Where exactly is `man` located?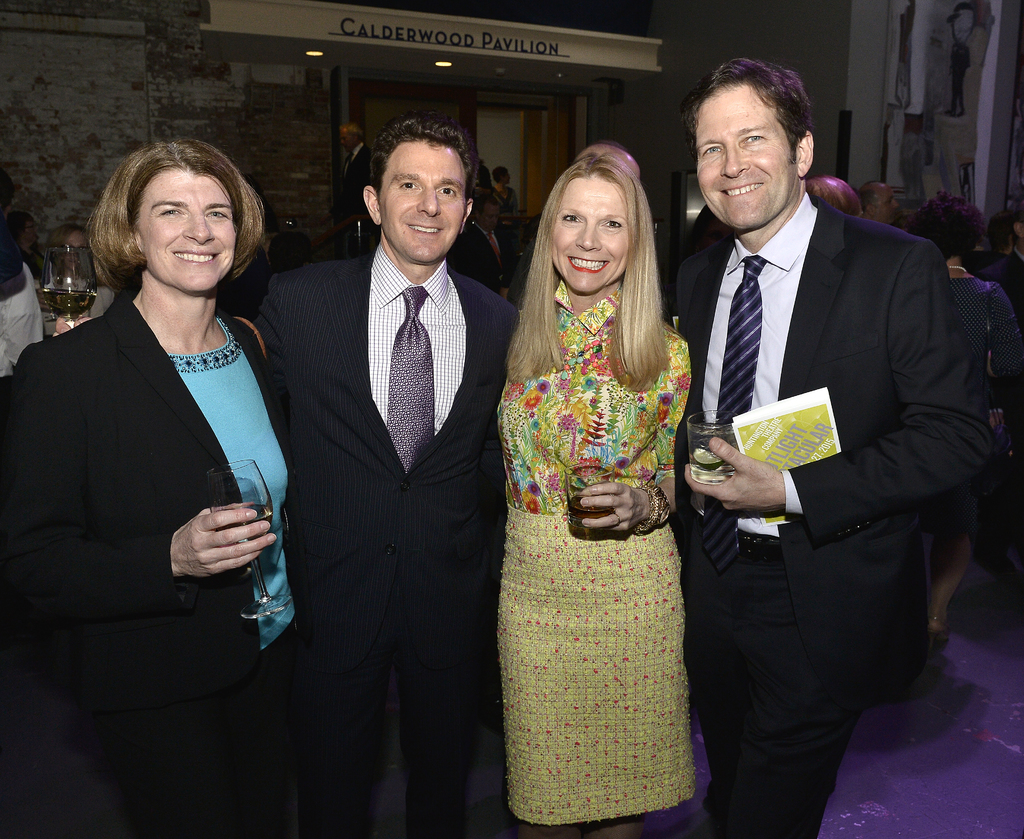
Its bounding box is <bbox>251, 120, 520, 838</bbox>.
